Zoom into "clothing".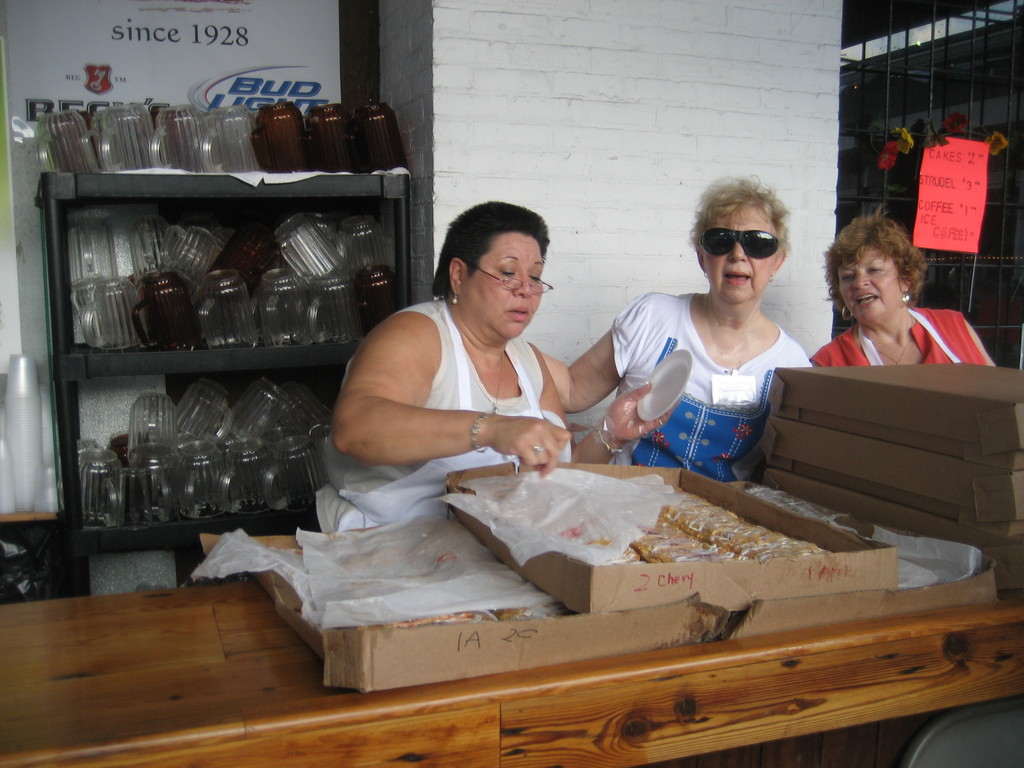
Zoom target: (611, 290, 816, 484).
